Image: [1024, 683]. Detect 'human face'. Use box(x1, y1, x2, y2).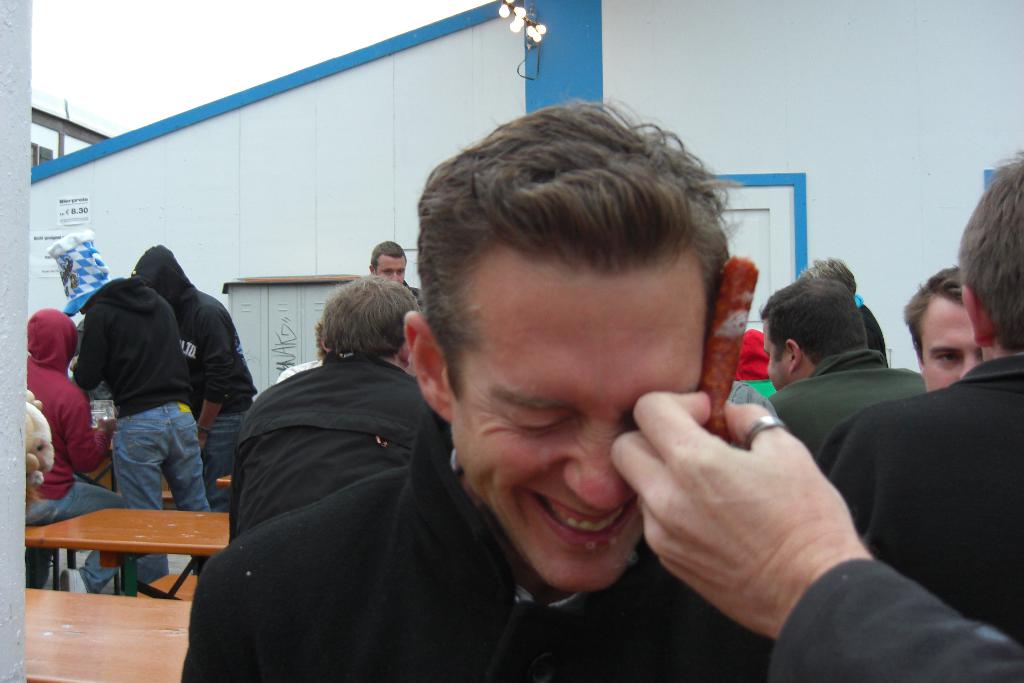
box(913, 293, 986, 390).
